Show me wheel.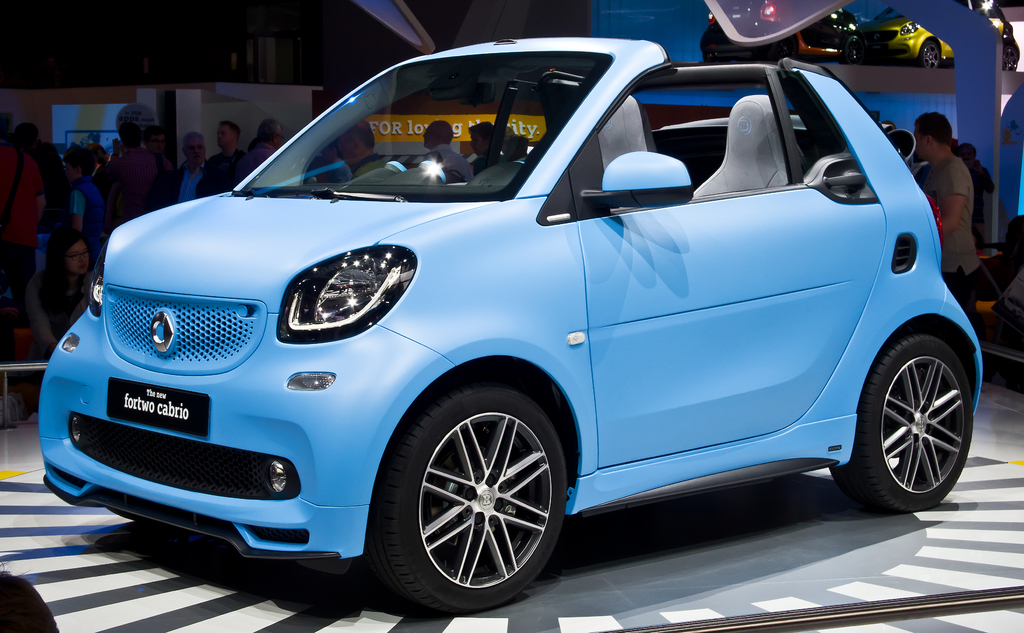
wheel is here: 374,391,564,601.
